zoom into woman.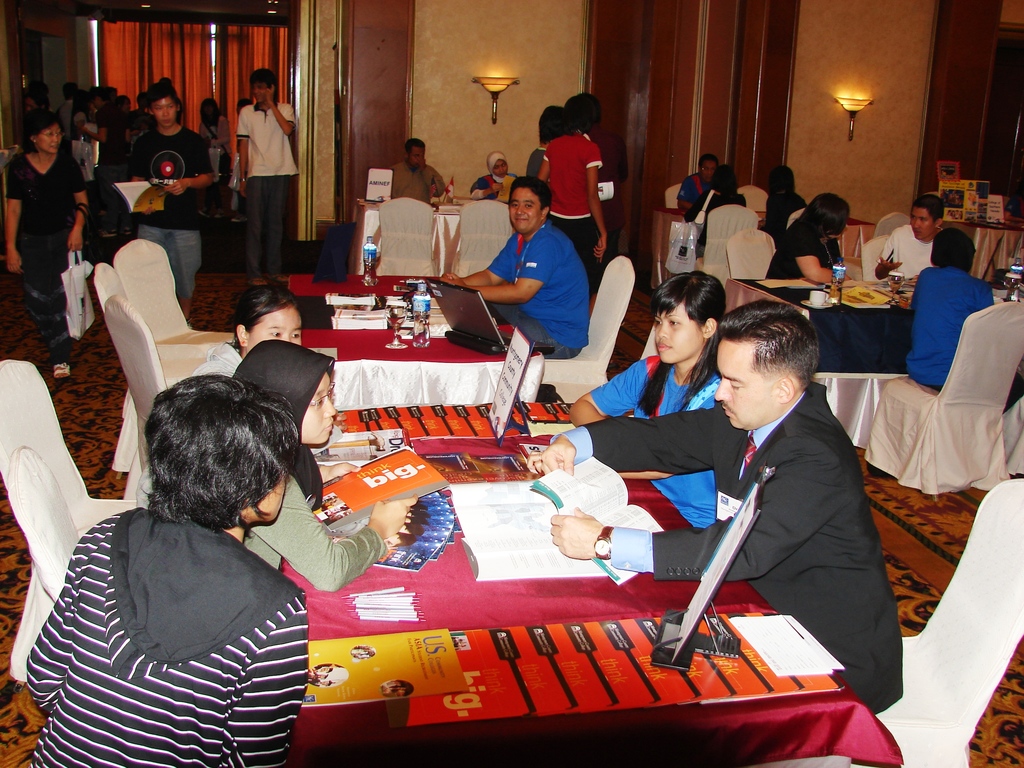
Zoom target: 525:104:567:180.
